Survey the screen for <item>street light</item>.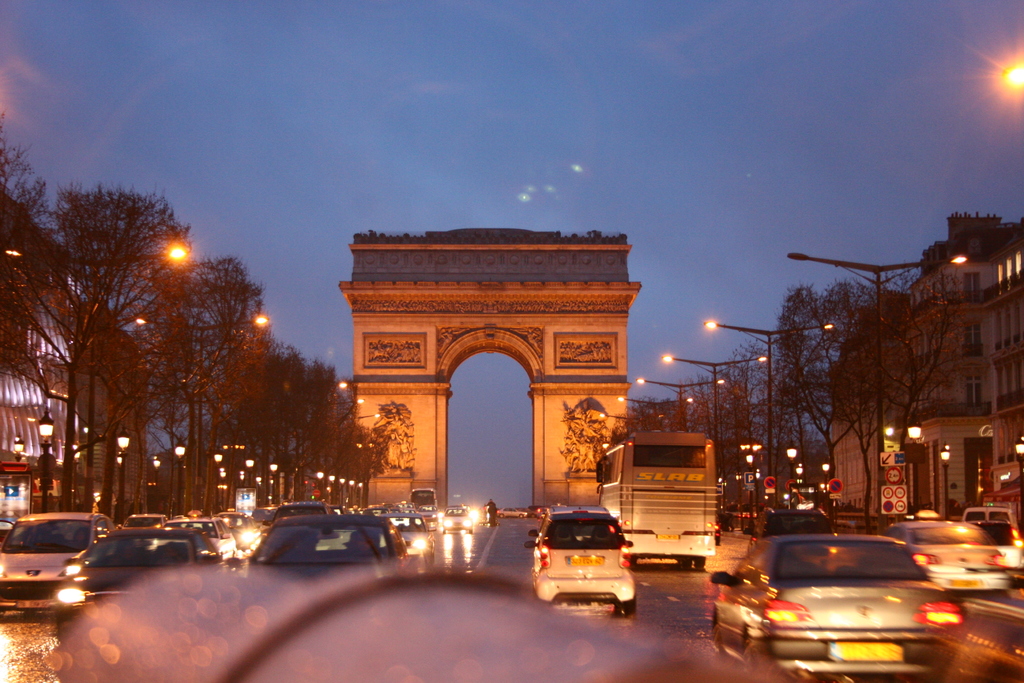
Survey found: bbox(635, 375, 727, 428).
